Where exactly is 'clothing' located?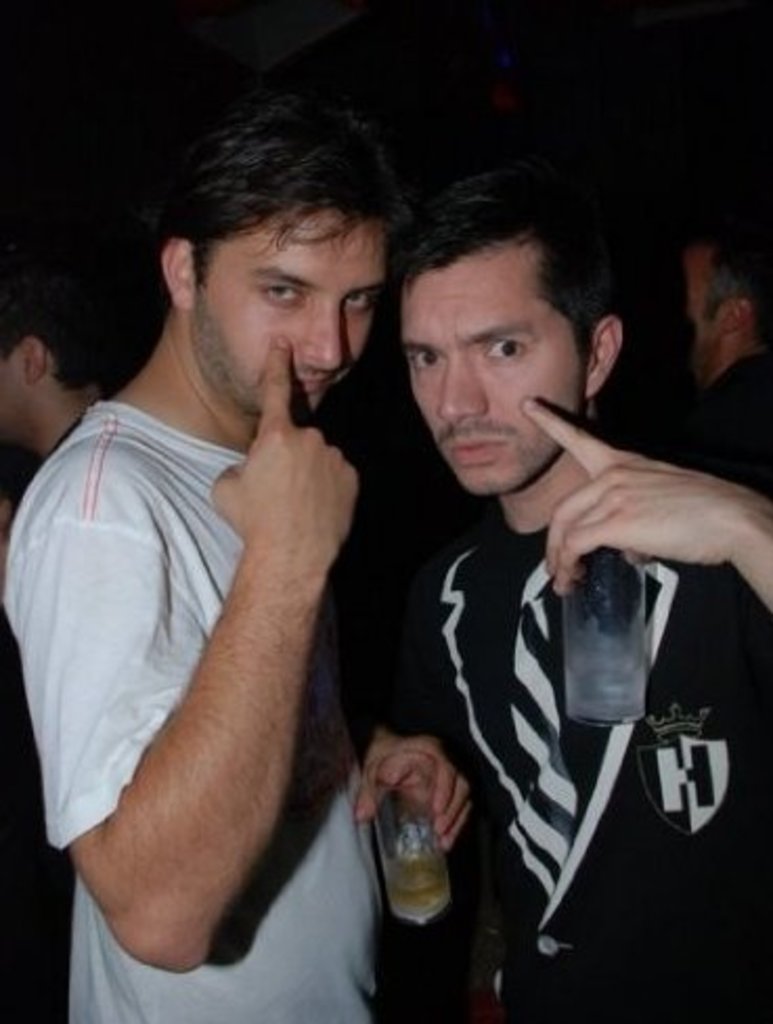
Its bounding box is x1=404, y1=484, x2=771, y2=1022.
